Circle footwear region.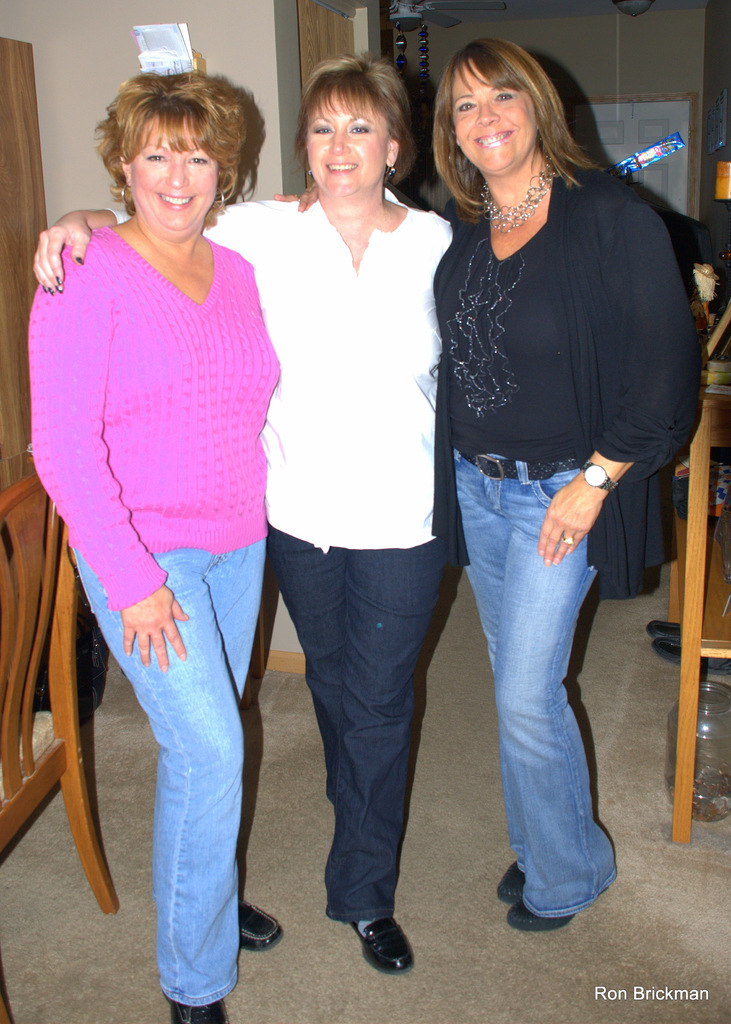
Region: {"left": 505, "top": 890, "right": 563, "bottom": 939}.
